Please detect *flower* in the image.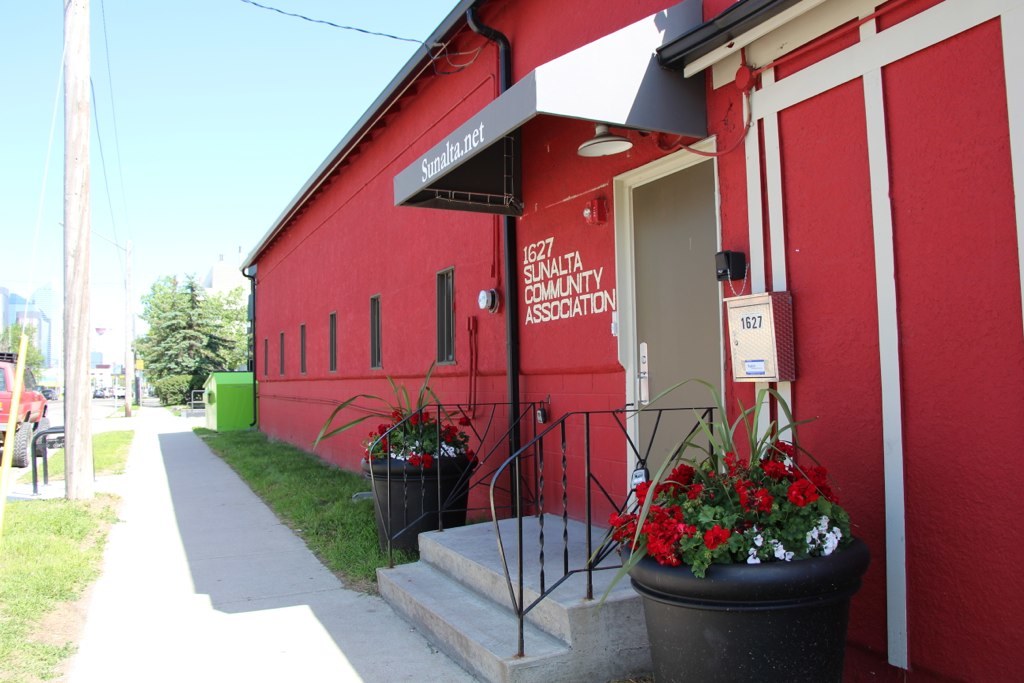
760:458:788:481.
